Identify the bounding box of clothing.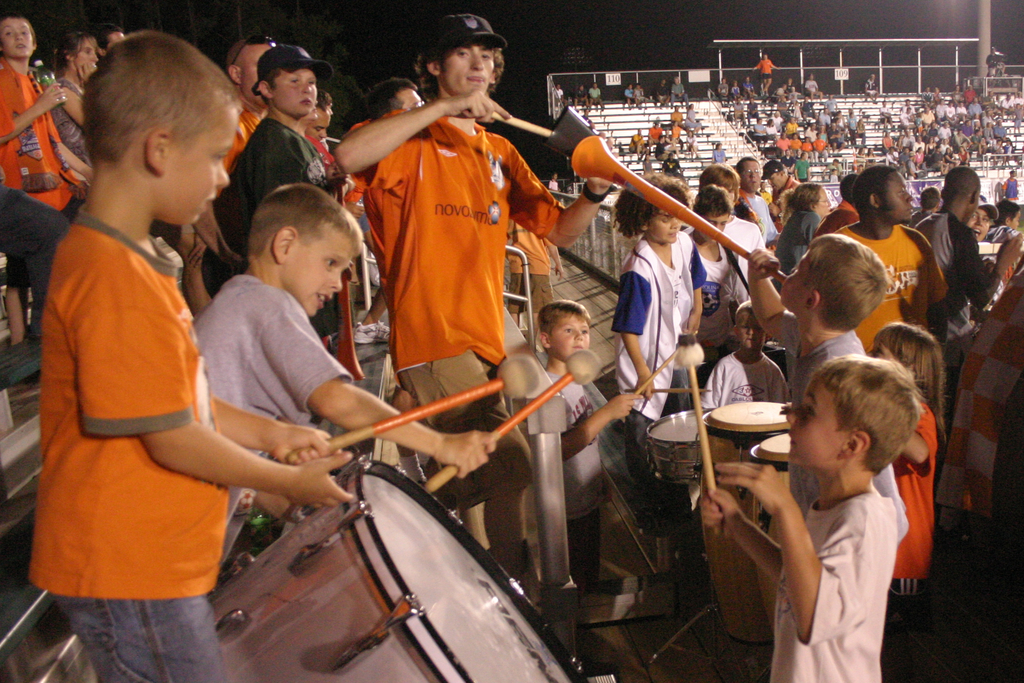
Rect(408, 358, 535, 531).
